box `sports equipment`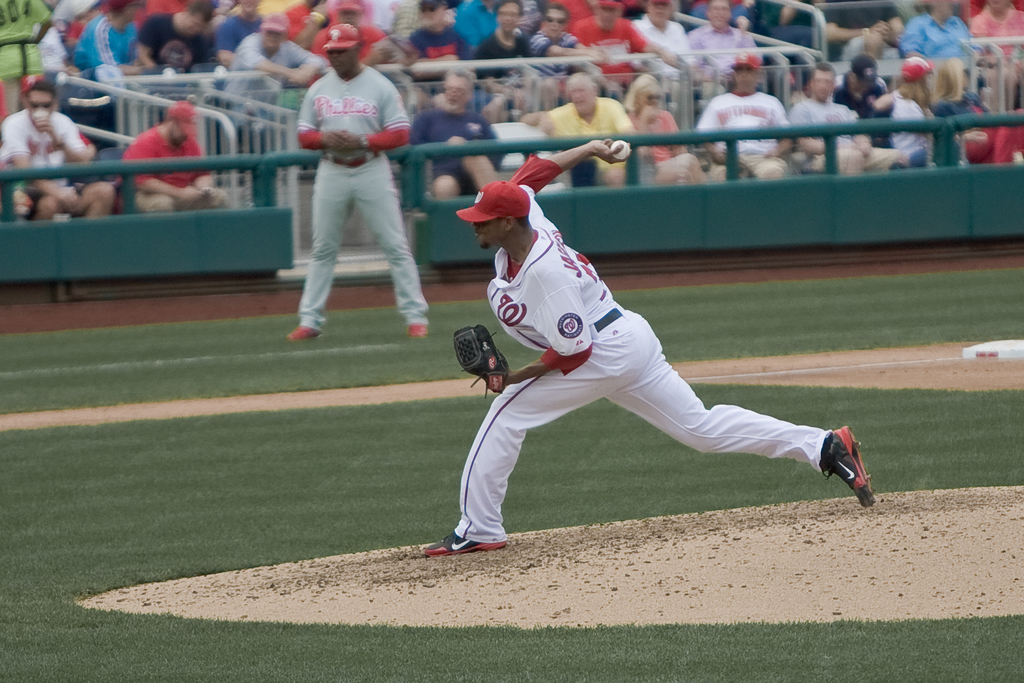
l=609, t=140, r=632, b=162
